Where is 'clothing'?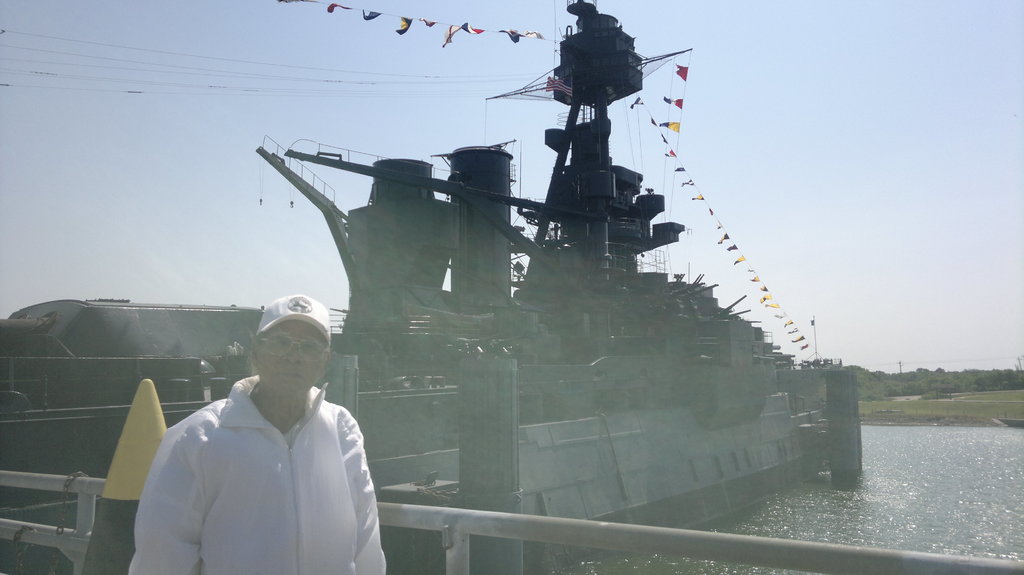
detection(125, 326, 371, 574).
